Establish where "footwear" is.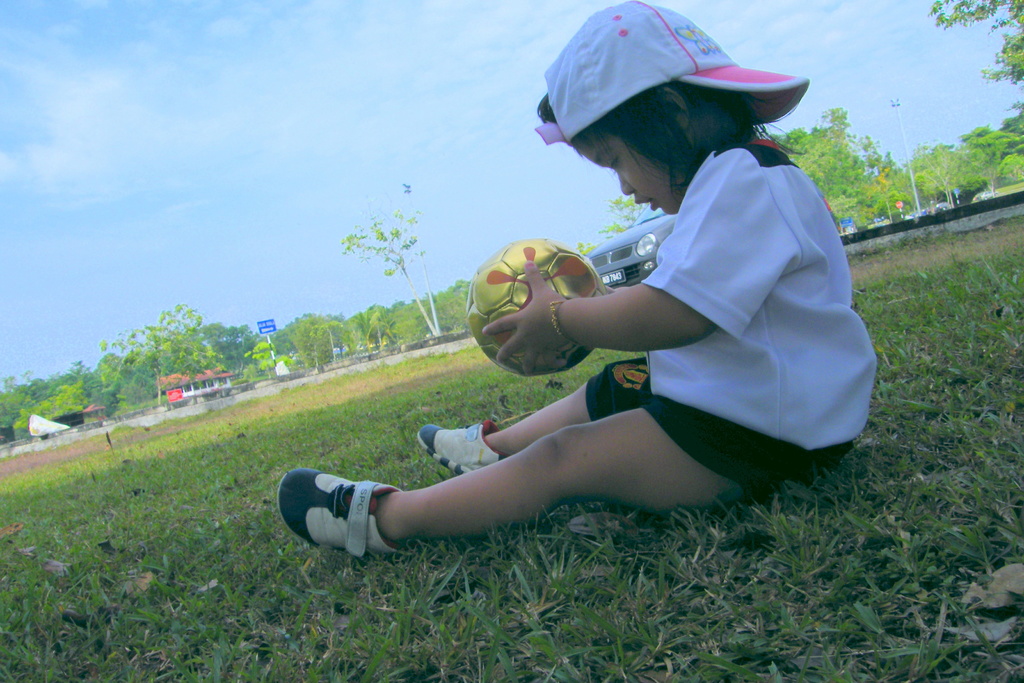
Established at locate(289, 474, 393, 564).
